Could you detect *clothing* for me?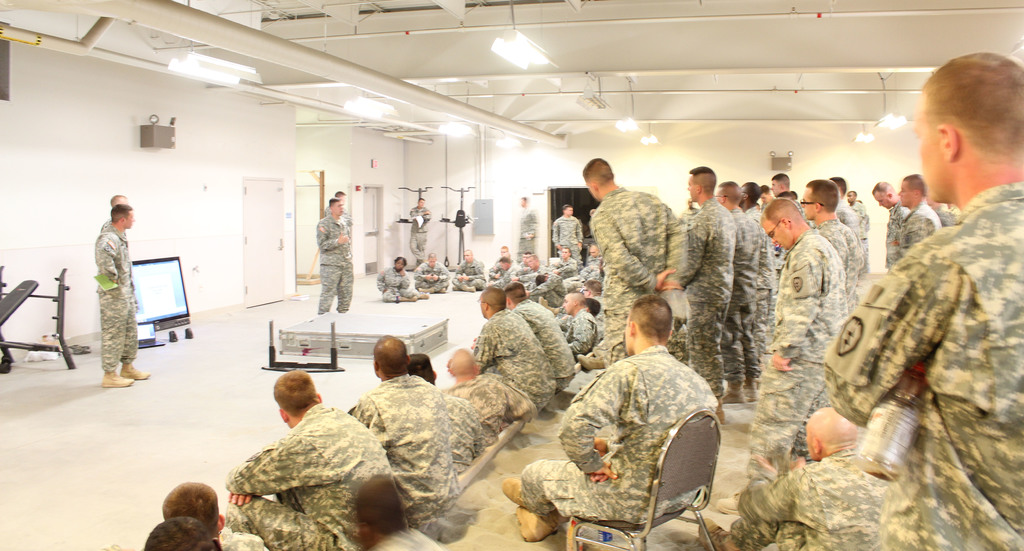
Detection result: [left=811, top=224, right=851, bottom=331].
